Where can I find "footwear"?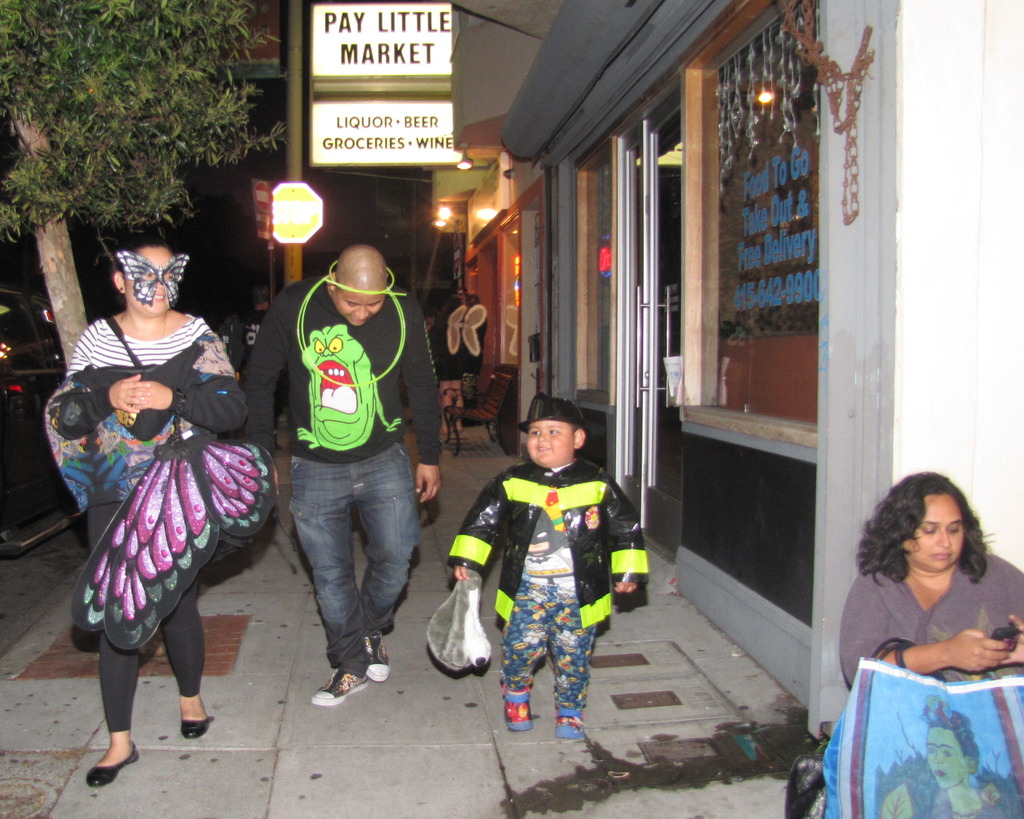
You can find it at (x1=498, y1=690, x2=534, y2=732).
